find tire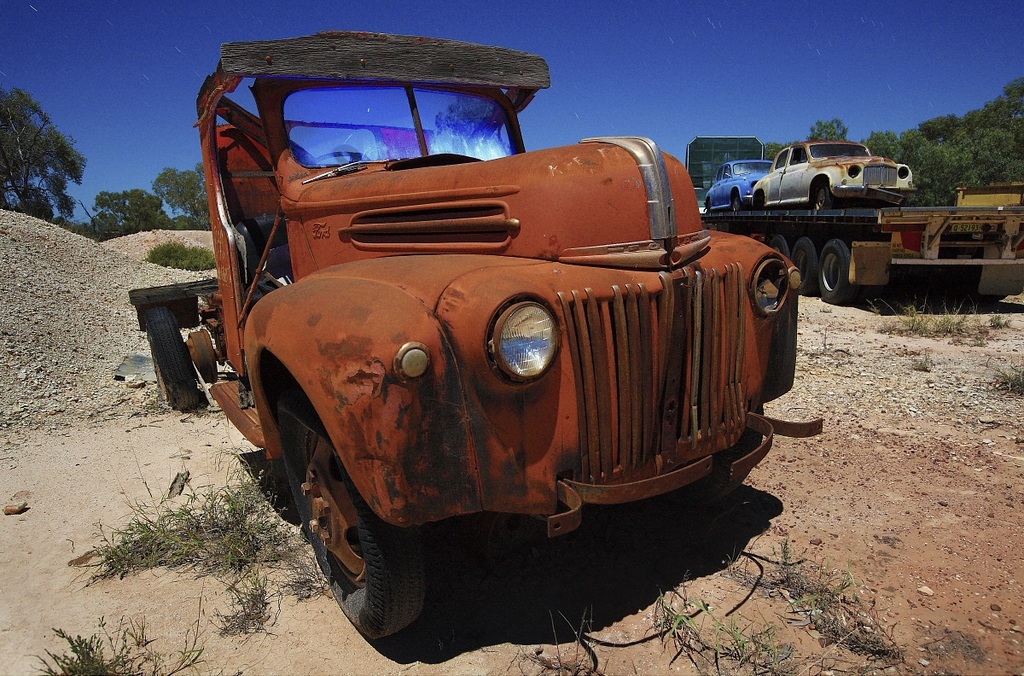
[748,193,766,206]
